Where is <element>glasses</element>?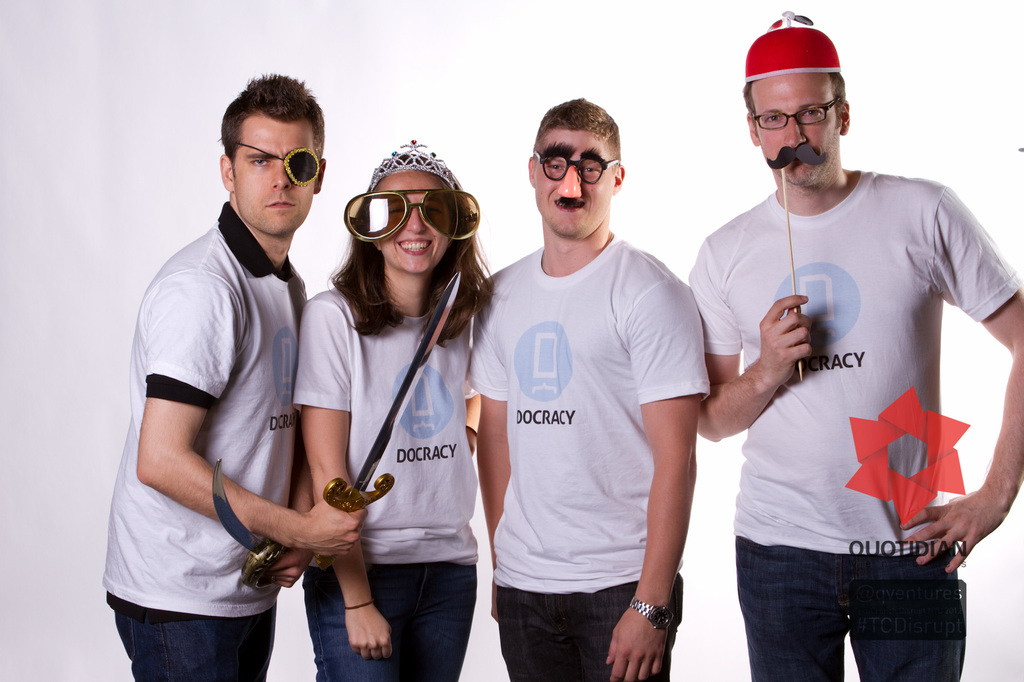
x1=527 y1=143 x2=632 y2=187.
